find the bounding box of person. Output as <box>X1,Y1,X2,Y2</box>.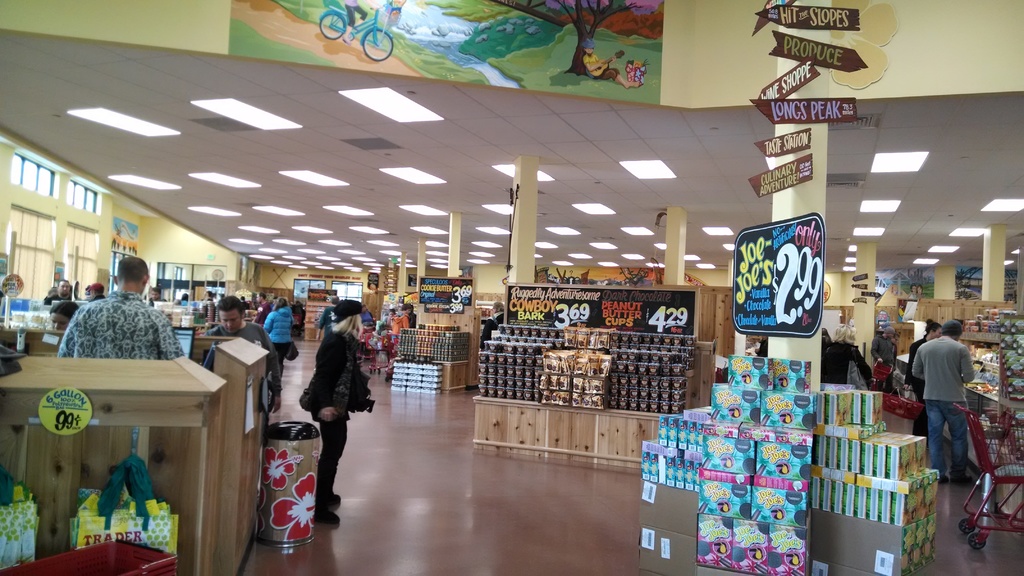
<box>208,298,276,428</box>.
